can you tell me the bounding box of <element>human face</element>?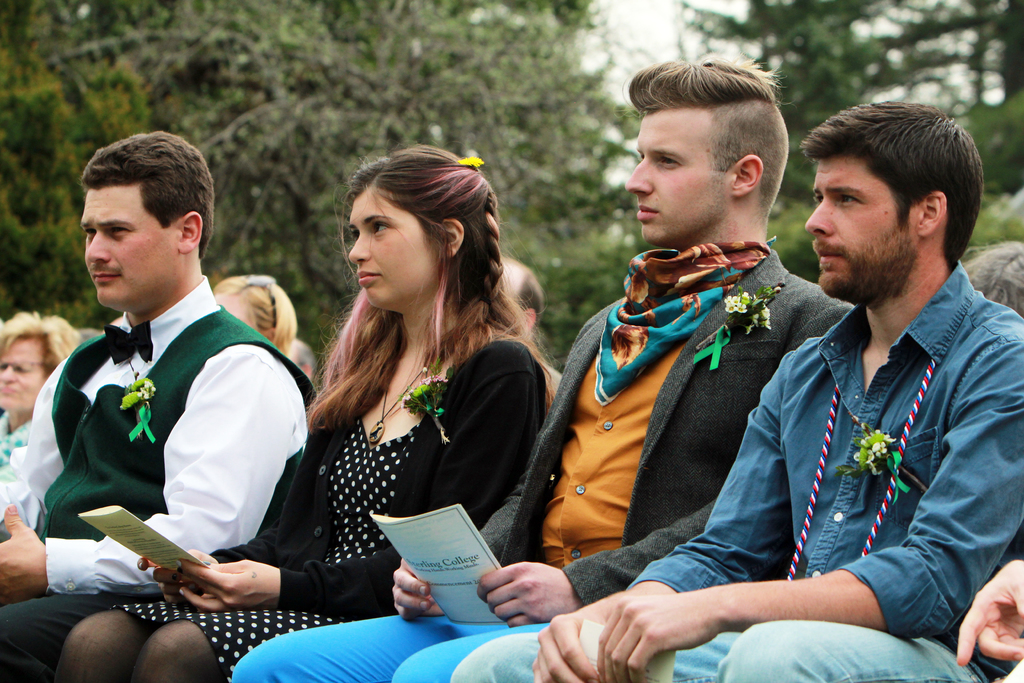
{"x1": 82, "y1": 177, "x2": 182, "y2": 311}.
